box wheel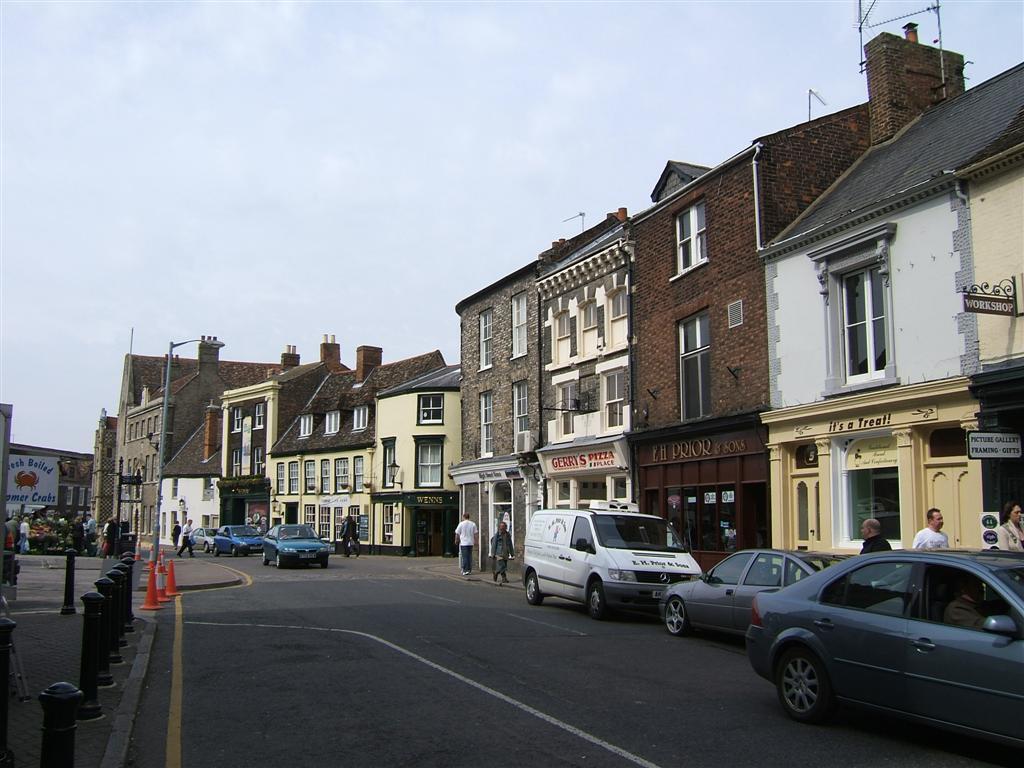
crop(257, 550, 268, 566)
